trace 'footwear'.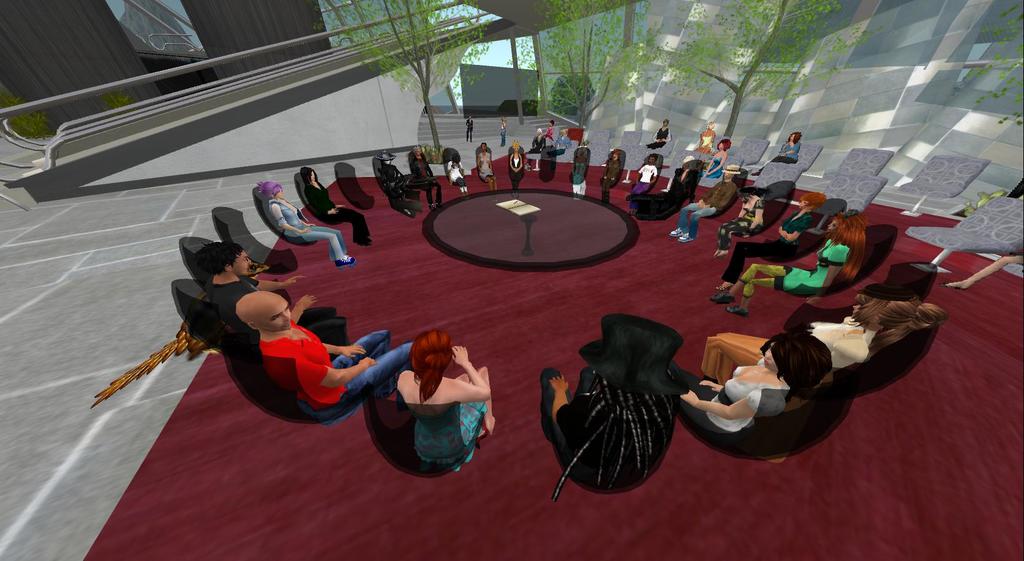
Traced to <box>715,279,735,290</box>.
